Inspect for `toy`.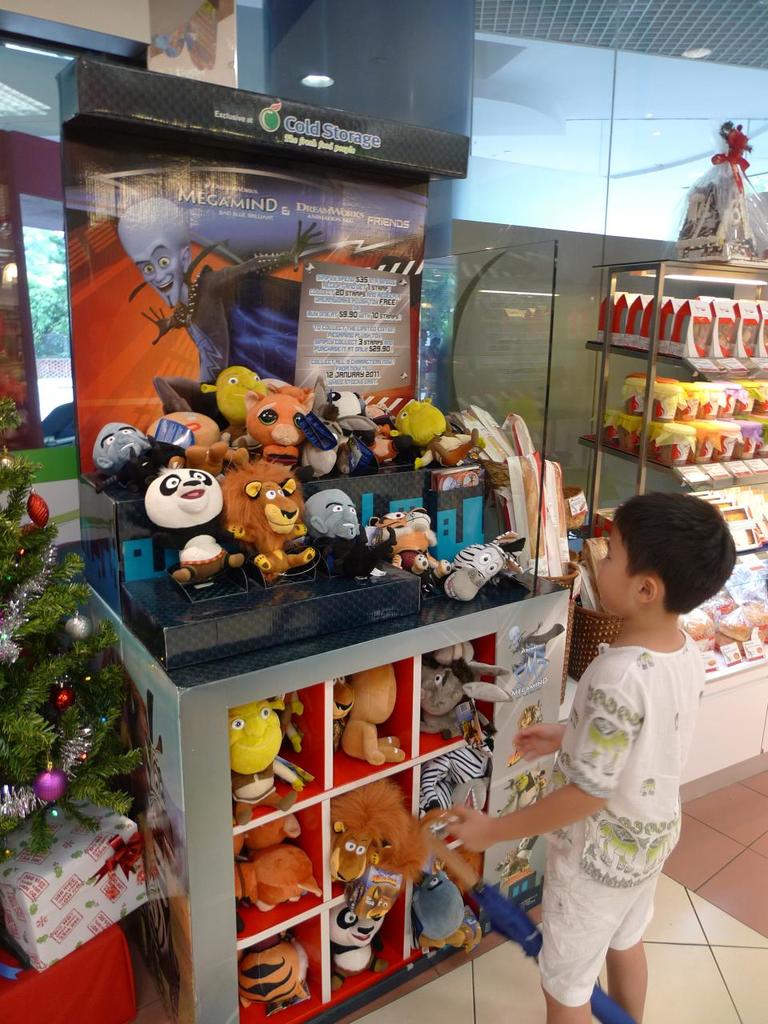
Inspection: {"left": 418, "top": 638, "right": 510, "bottom": 748}.
